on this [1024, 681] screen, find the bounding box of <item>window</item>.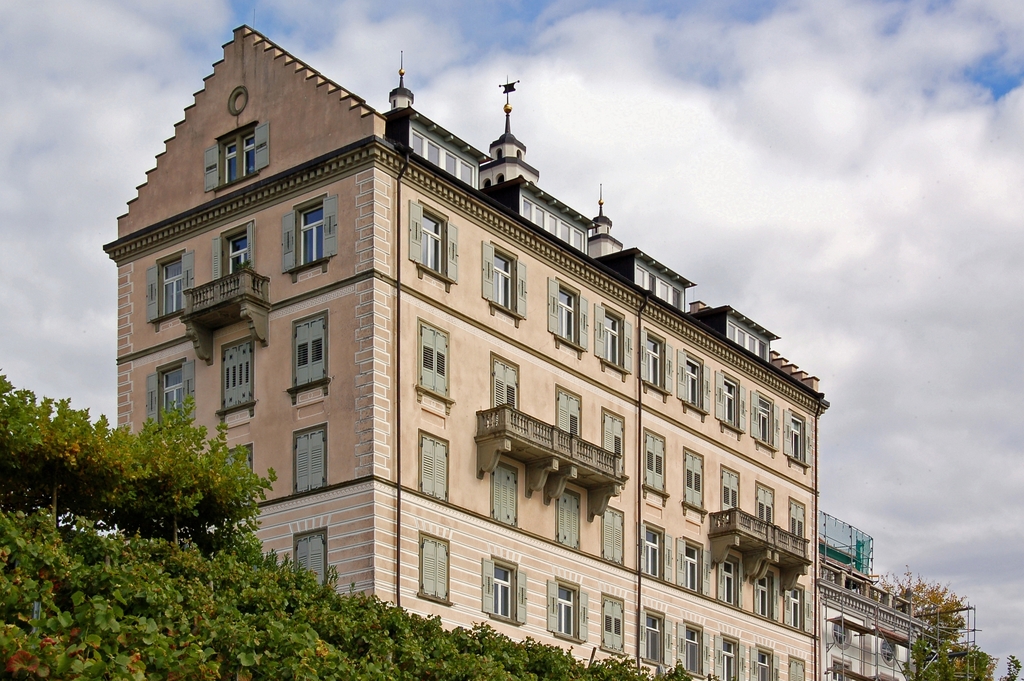
Bounding box: x1=557 y1=382 x2=586 y2=454.
